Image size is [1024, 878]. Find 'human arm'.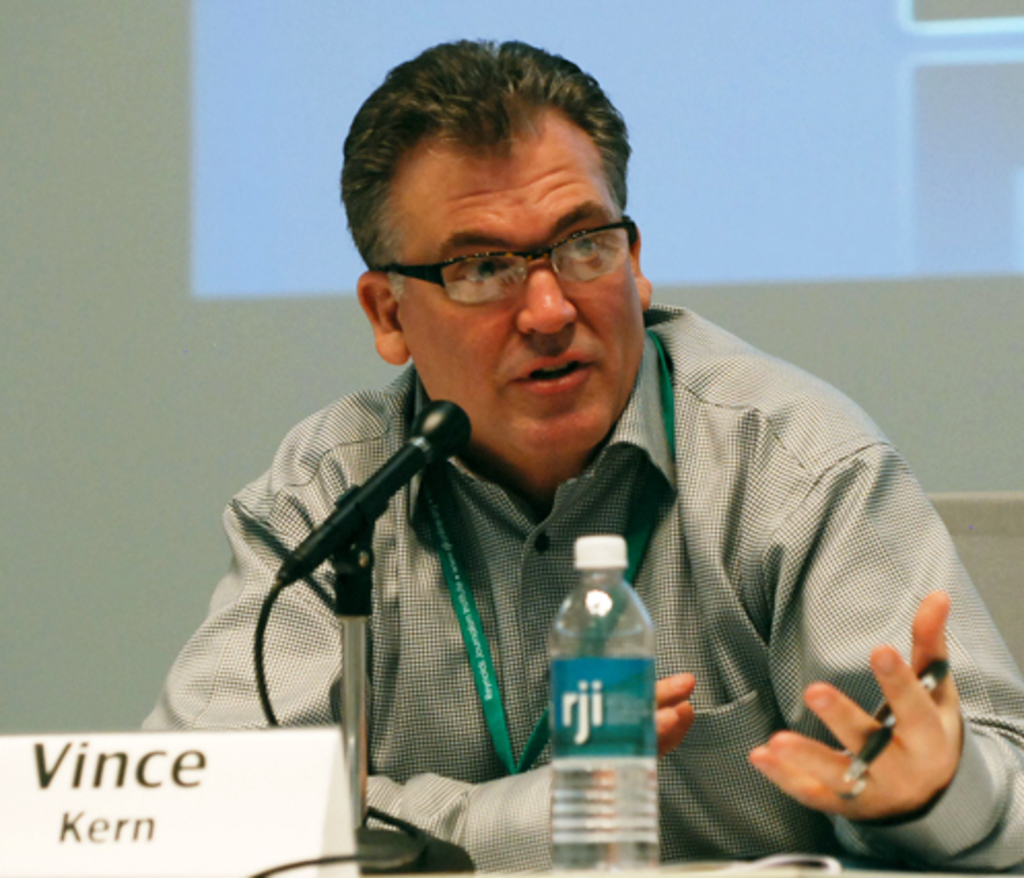
select_region(733, 398, 1022, 870).
